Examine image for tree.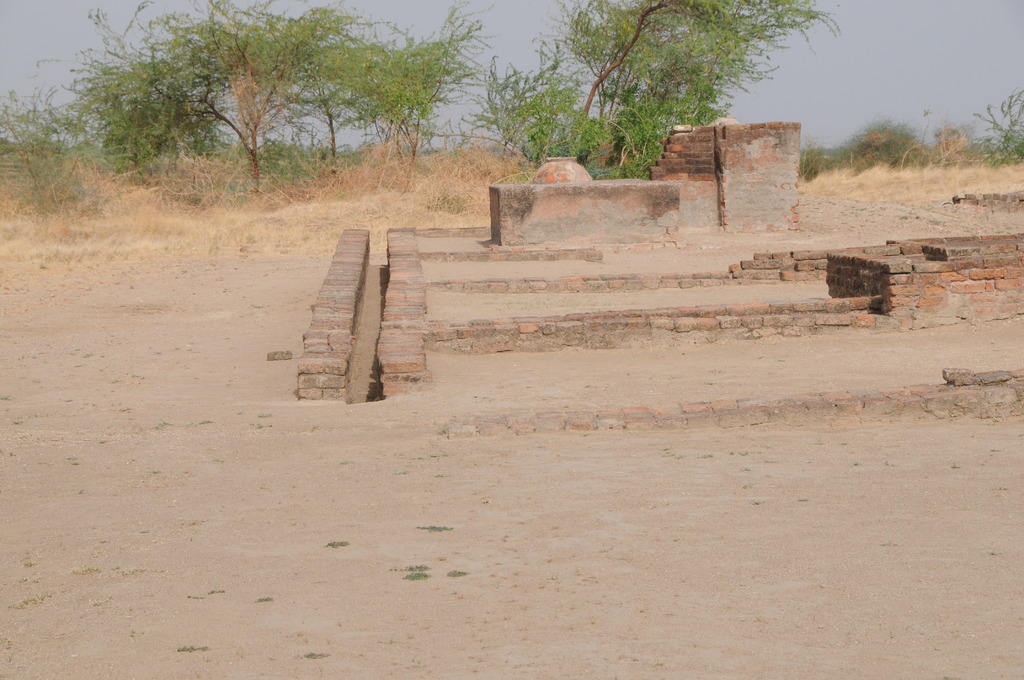
Examination result: 846/115/919/170.
